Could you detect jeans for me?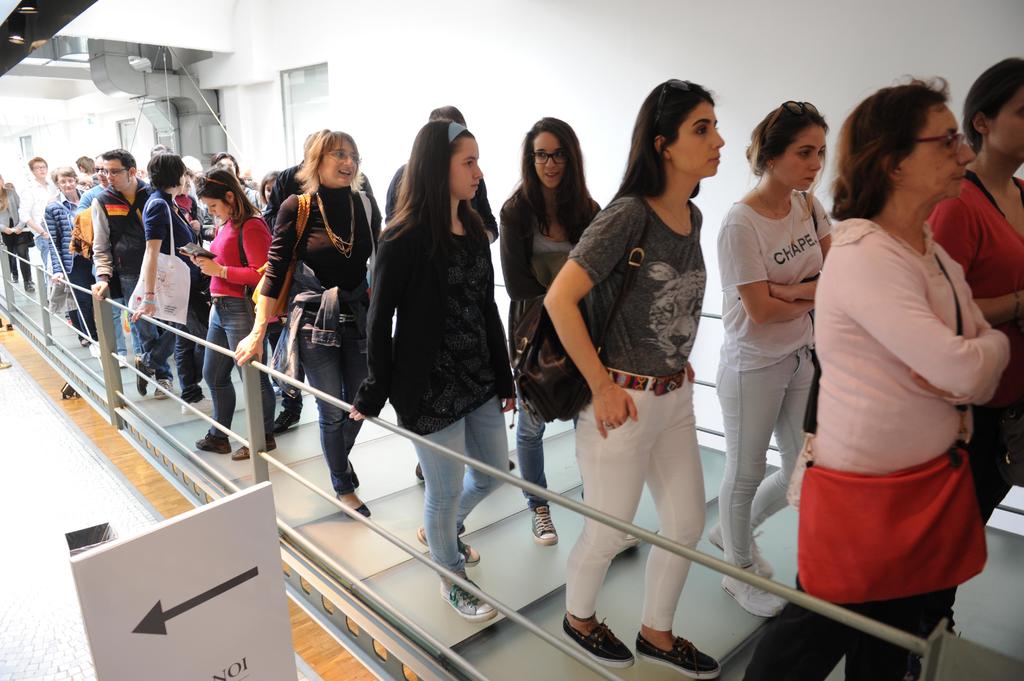
Detection result: bbox=[524, 401, 549, 503].
